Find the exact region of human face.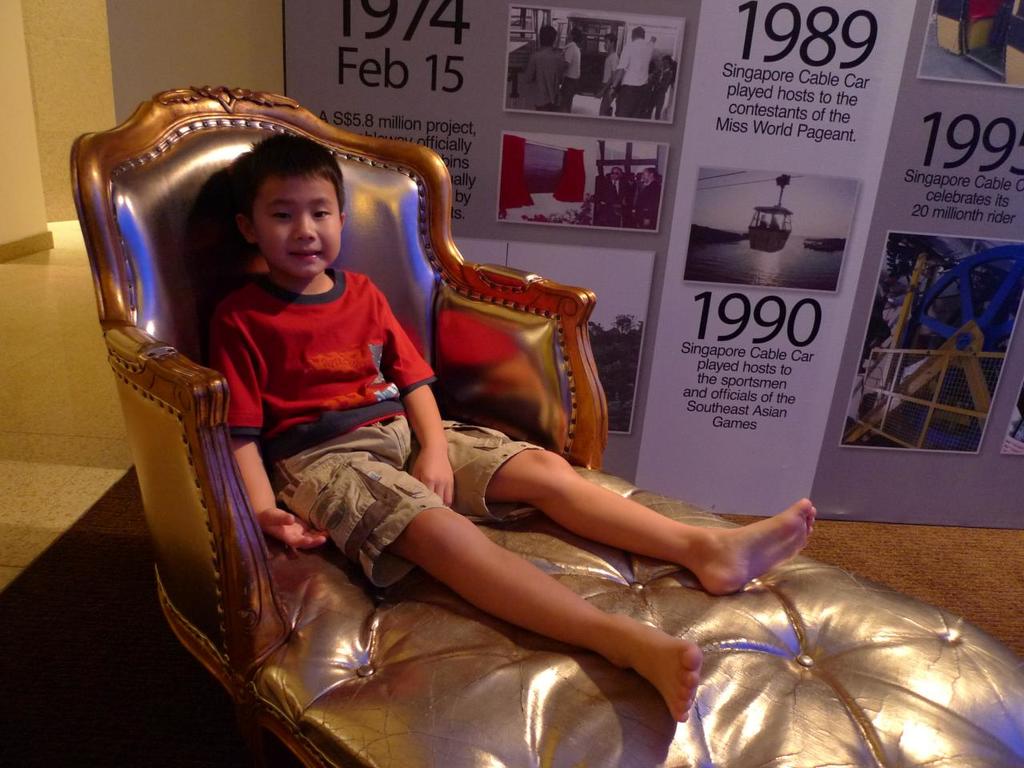
Exact region: x1=254 y1=178 x2=342 y2=280.
